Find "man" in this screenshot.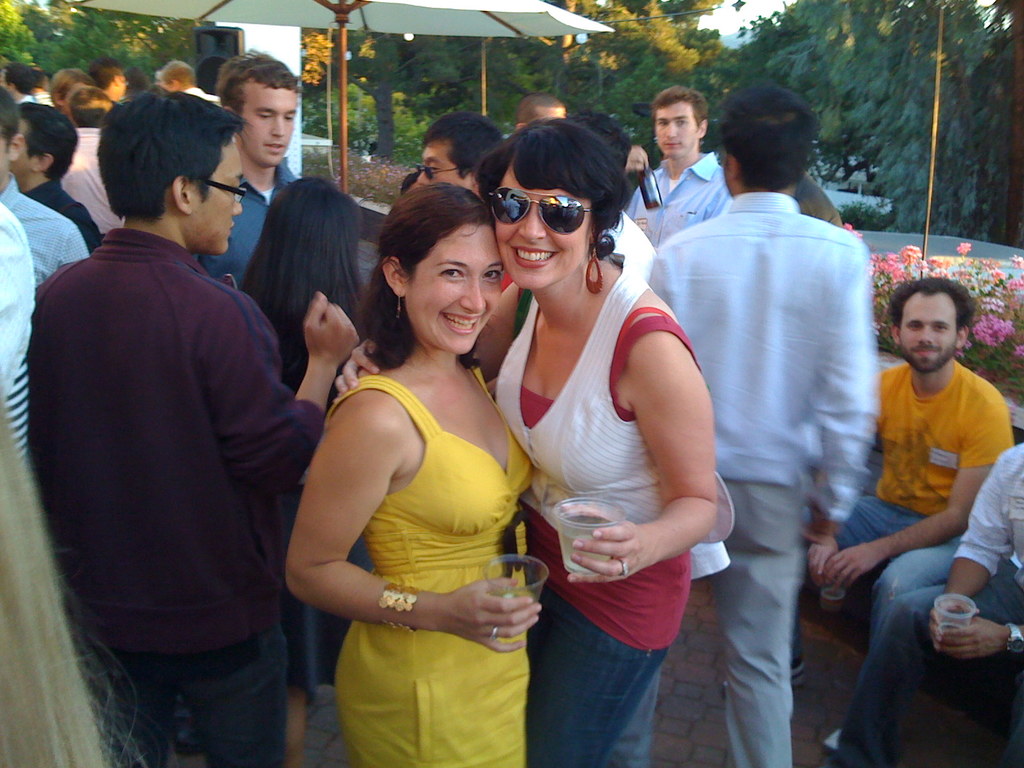
The bounding box for "man" is 648, 74, 879, 767.
